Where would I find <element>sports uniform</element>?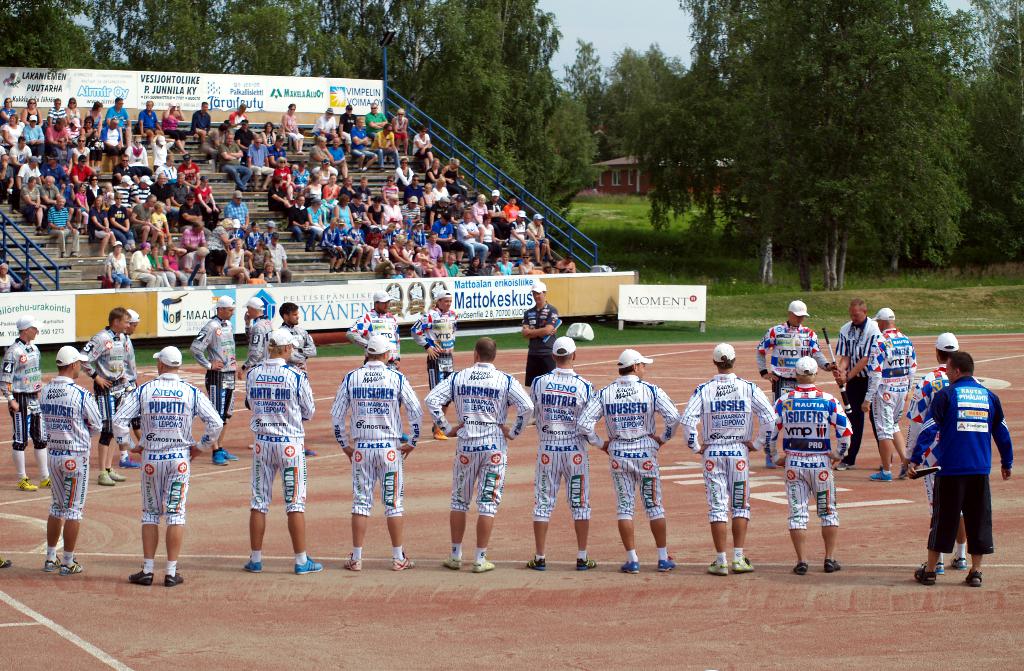
At <bbox>78, 336, 131, 405</bbox>.
